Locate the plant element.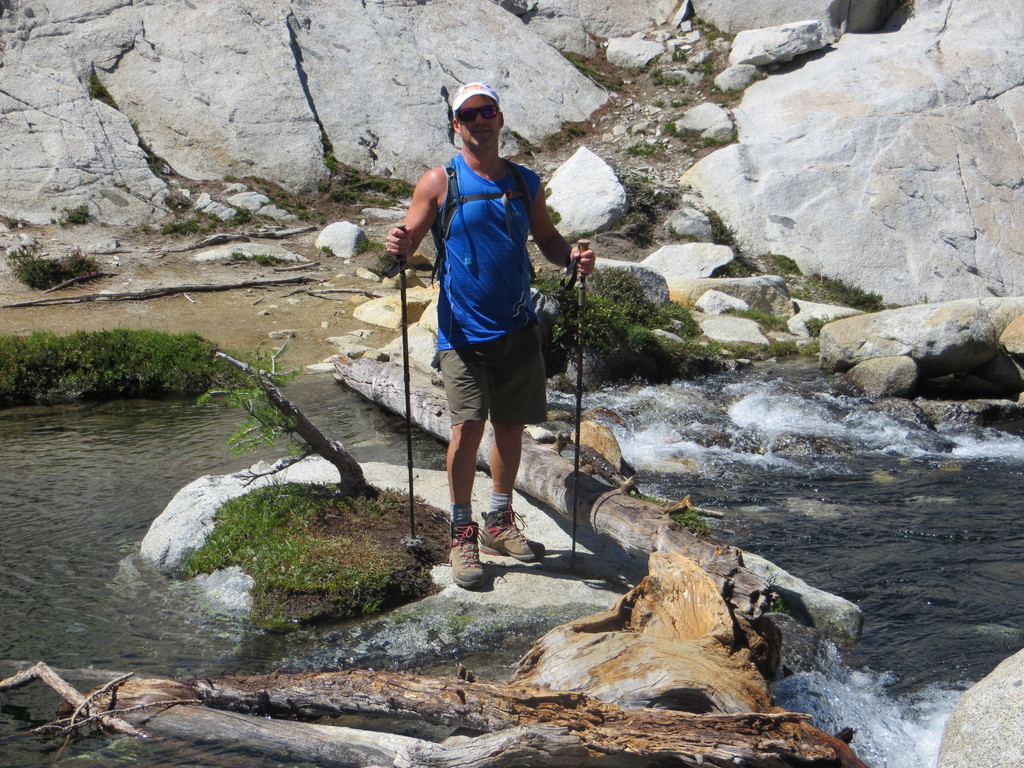
Element bbox: (280,191,313,222).
